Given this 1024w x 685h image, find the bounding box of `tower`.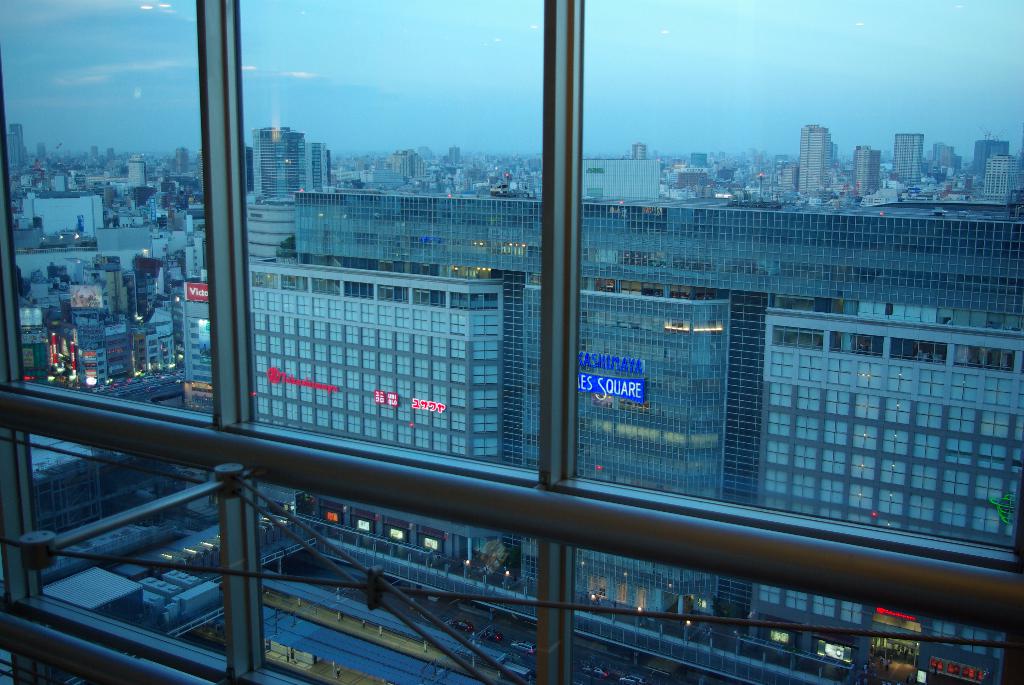
left=10, top=122, right=26, bottom=157.
